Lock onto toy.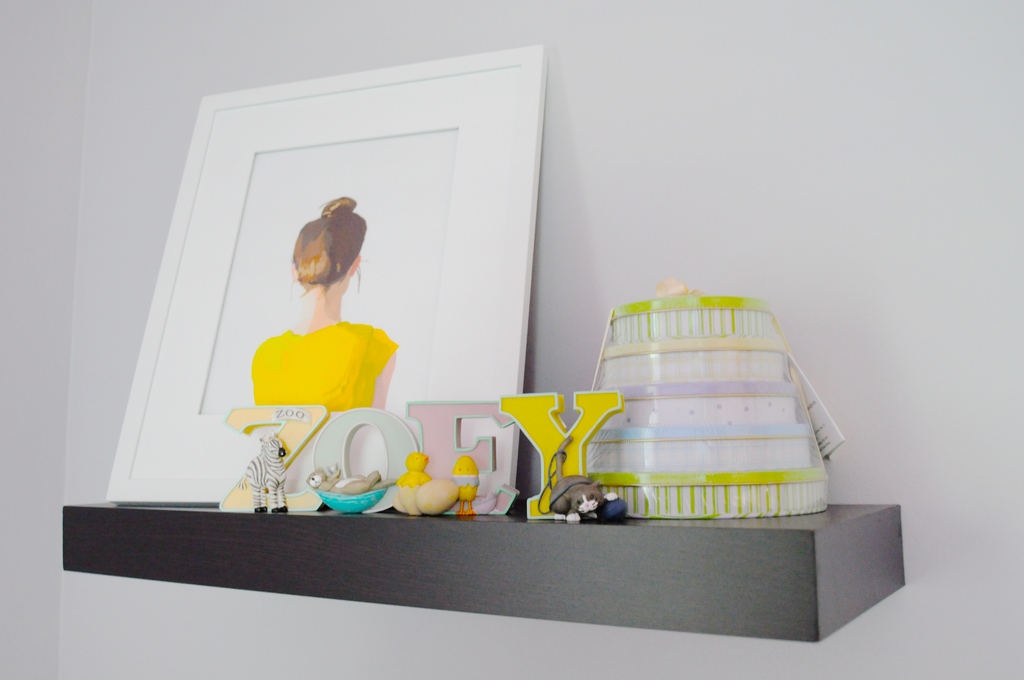
Locked: 393 450 459 516.
